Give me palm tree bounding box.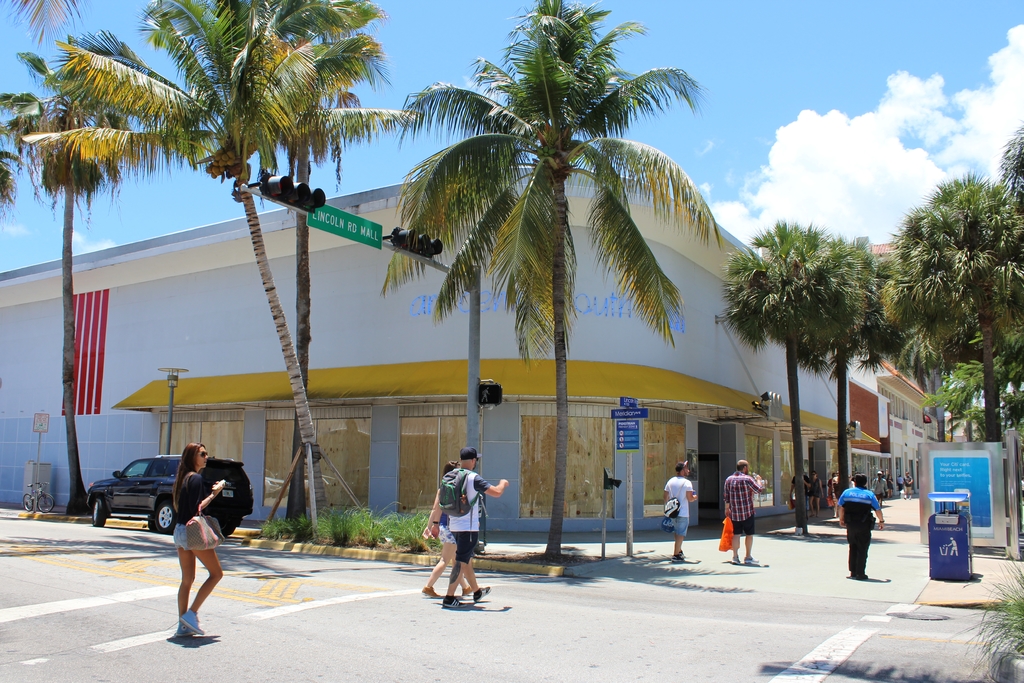
l=193, t=0, r=353, b=513.
